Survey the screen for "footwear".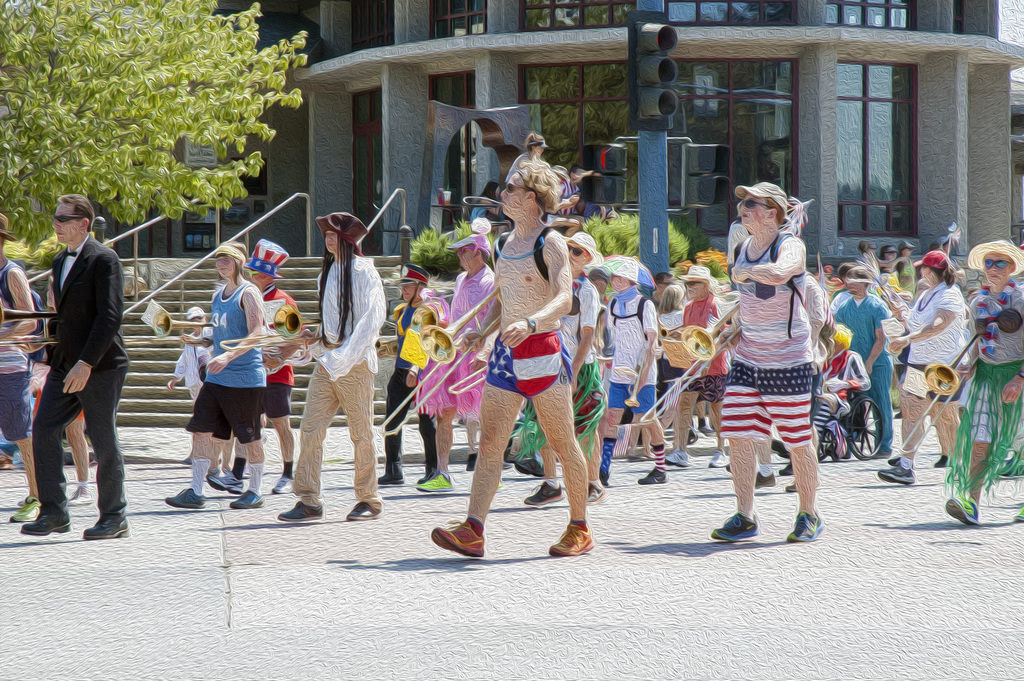
Survey found: box(550, 522, 595, 555).
